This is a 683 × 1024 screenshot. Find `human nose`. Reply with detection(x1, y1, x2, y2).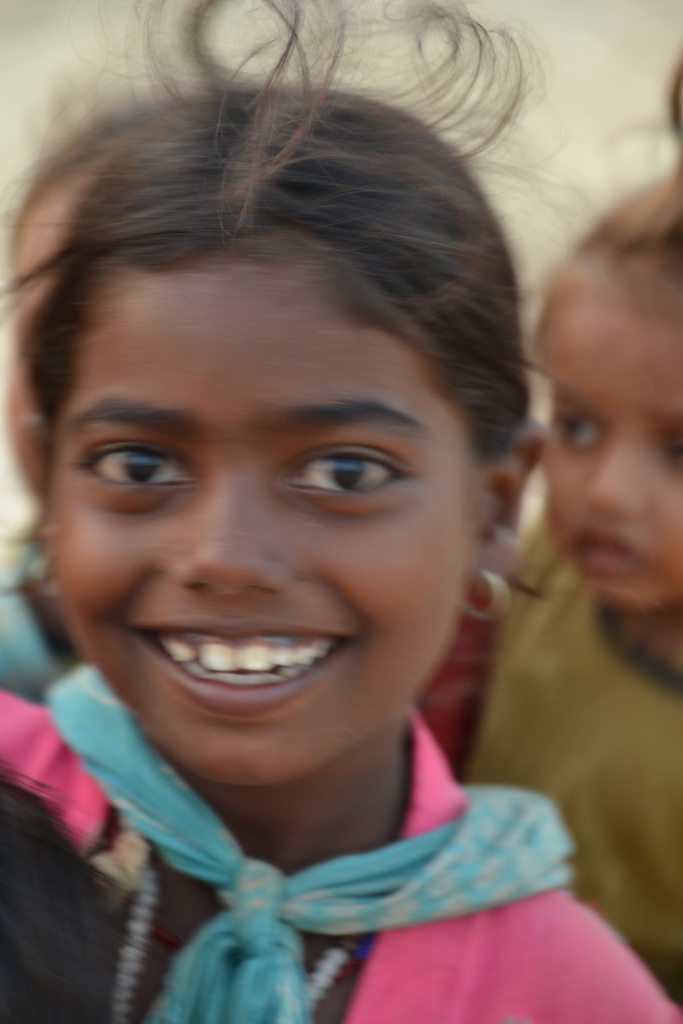
detection(579, 436, 649, 515).
